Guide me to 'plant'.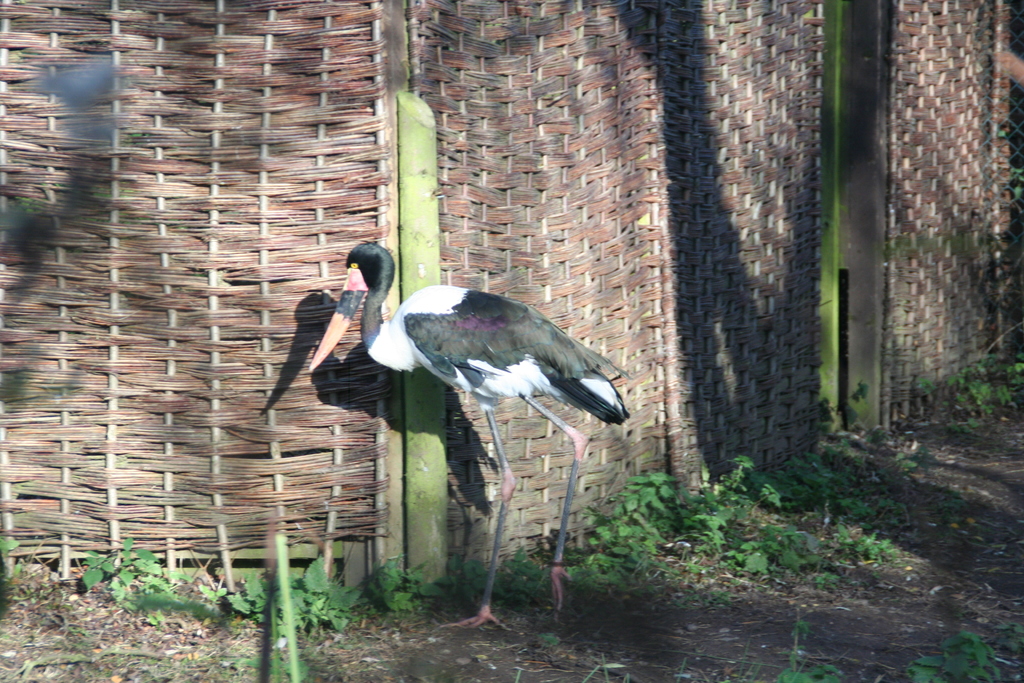
Guidance: BBox(1007, 173, 1023, 202).
